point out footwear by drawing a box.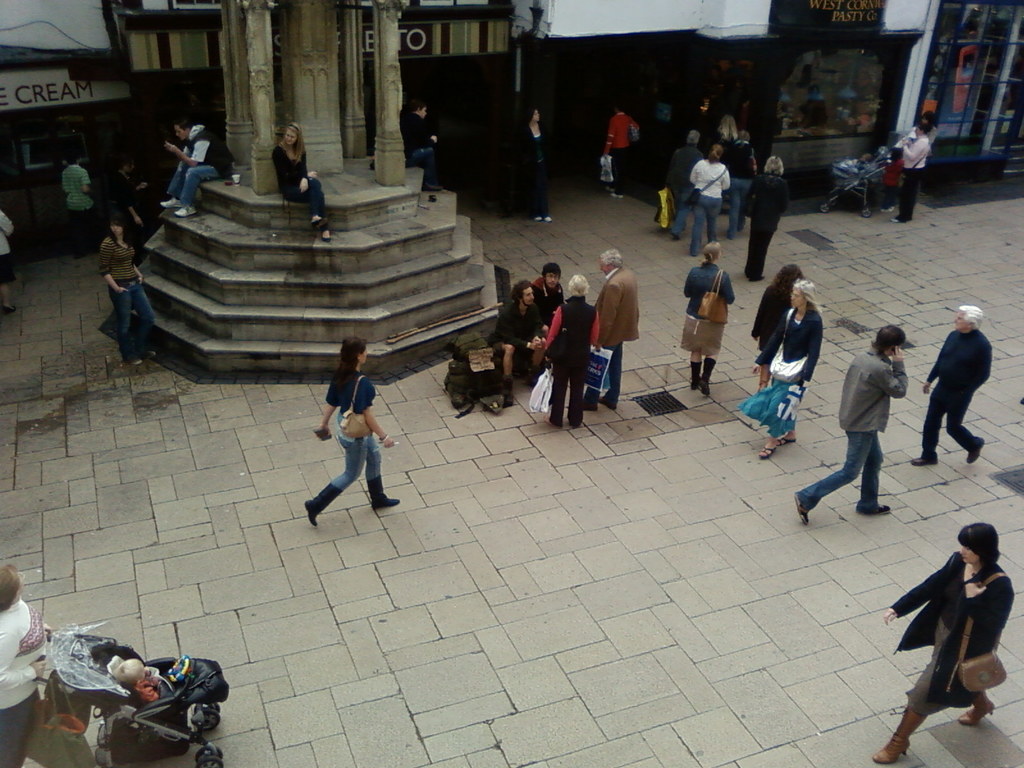
<bbox>499, 376, 513, 407</bbox>.
